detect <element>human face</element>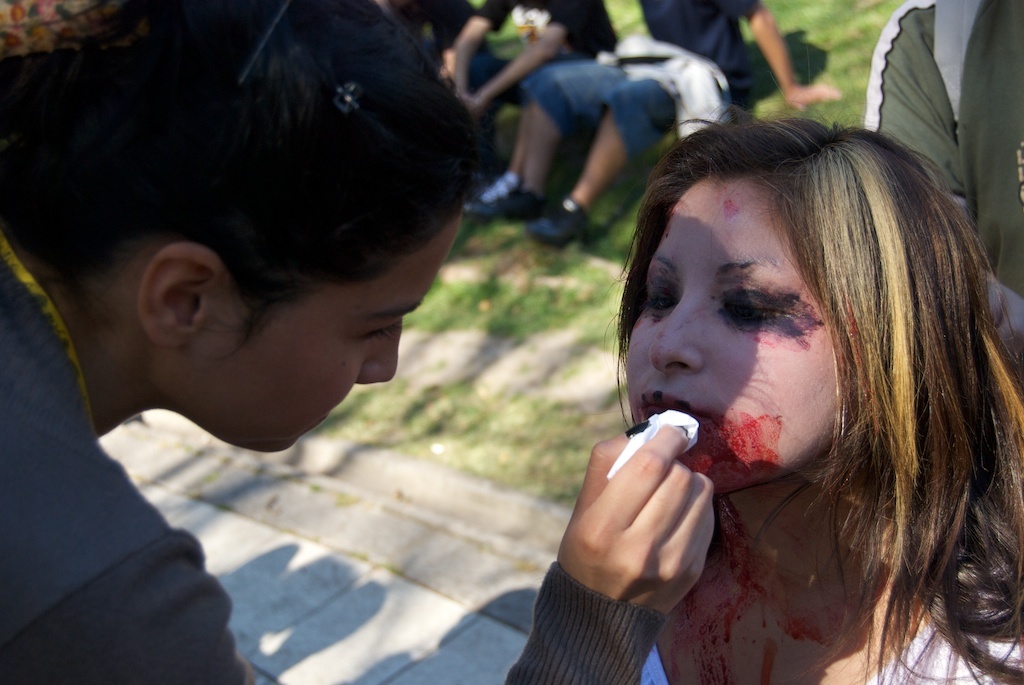
crop(619, 171, 844, 497)
